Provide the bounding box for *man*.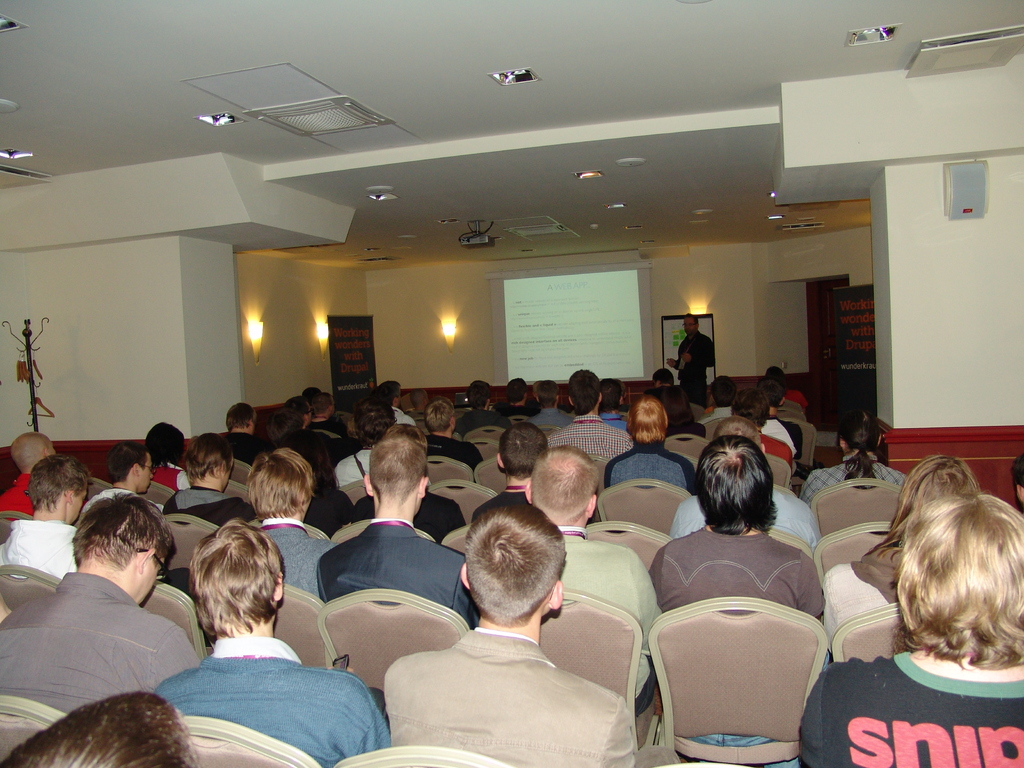
select_region(668, 311, 723, 388).
